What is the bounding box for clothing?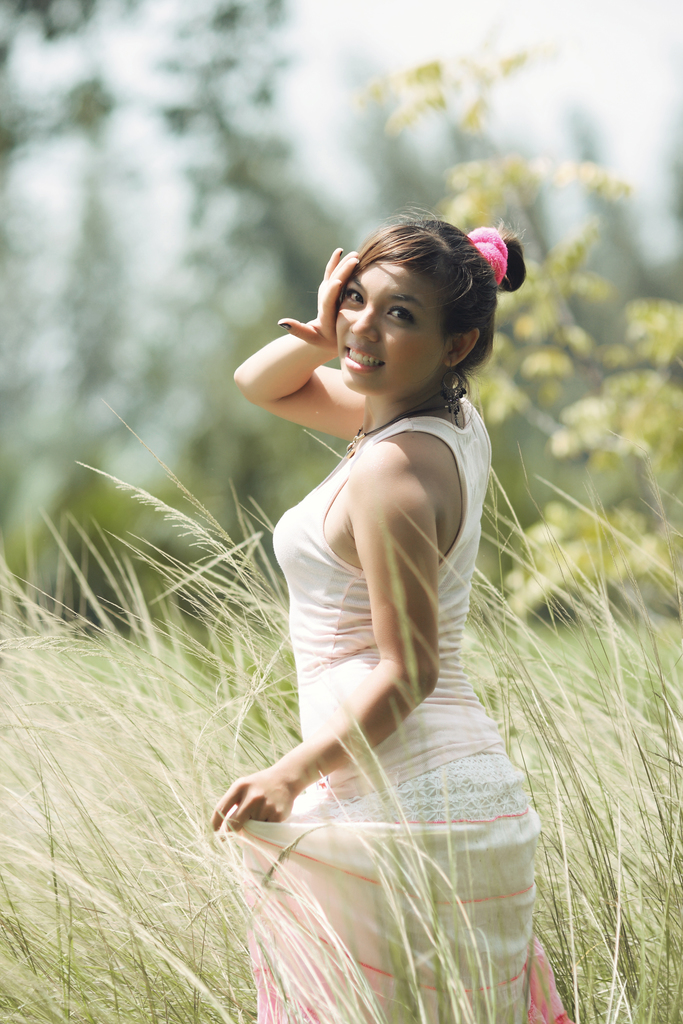
Rect(227, 389, 575, 1023).
